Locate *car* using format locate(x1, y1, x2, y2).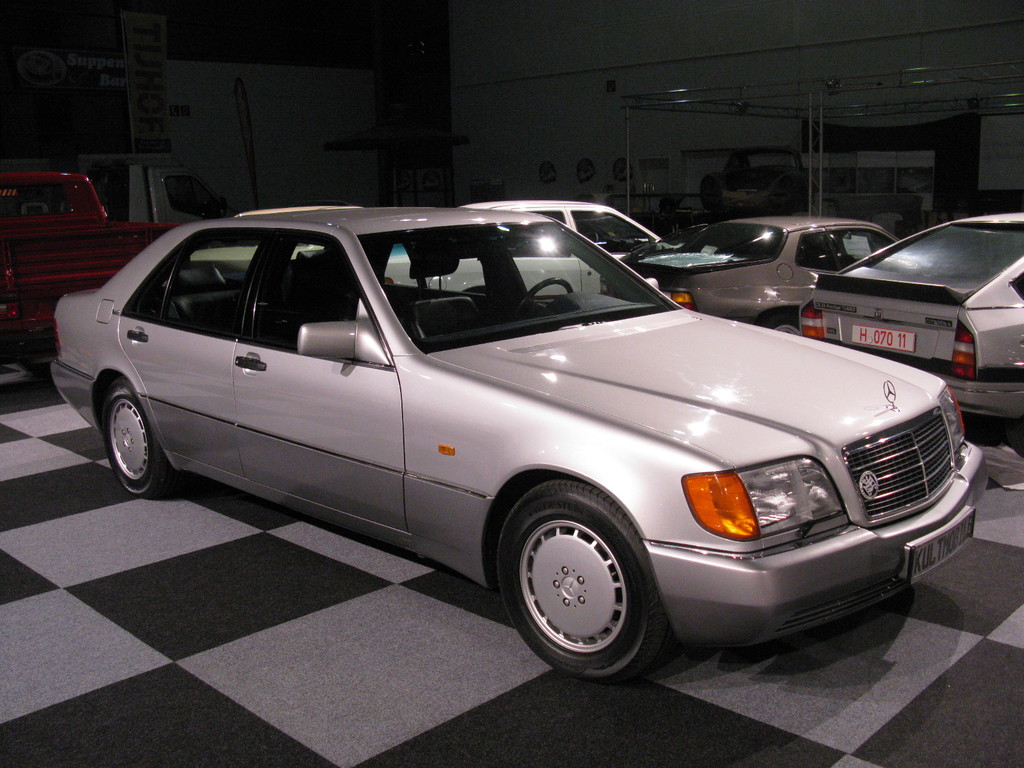
locate(596, 212, 899, 337).
